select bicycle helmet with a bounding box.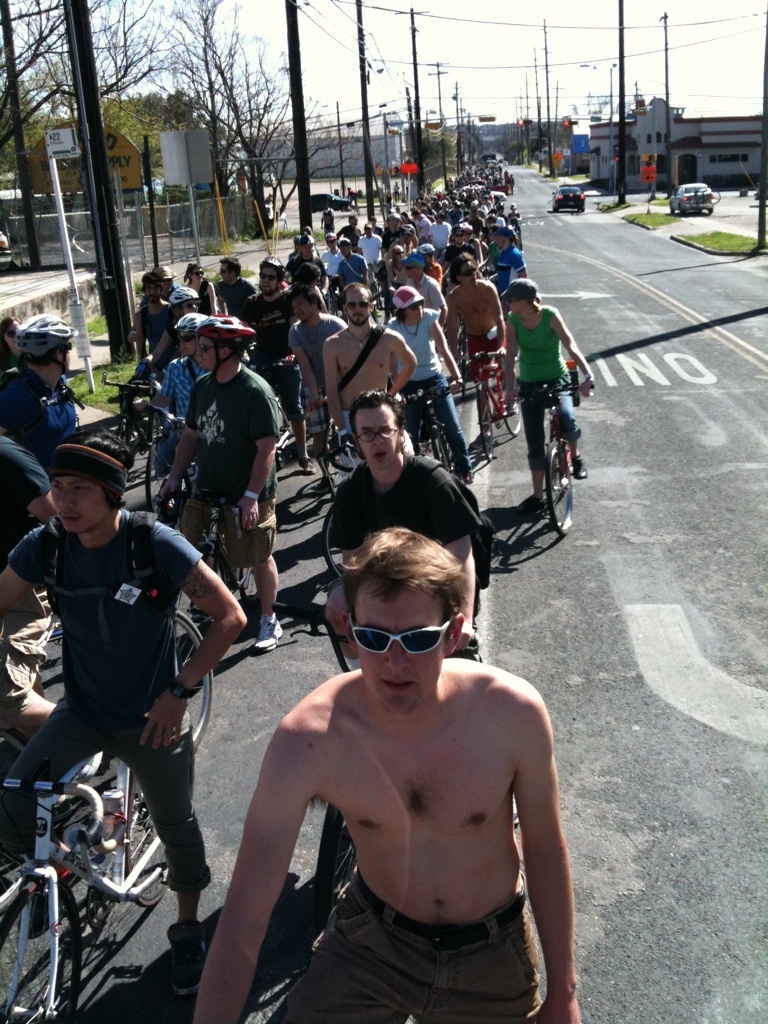
bbox=[199, 319, 252, 354].
